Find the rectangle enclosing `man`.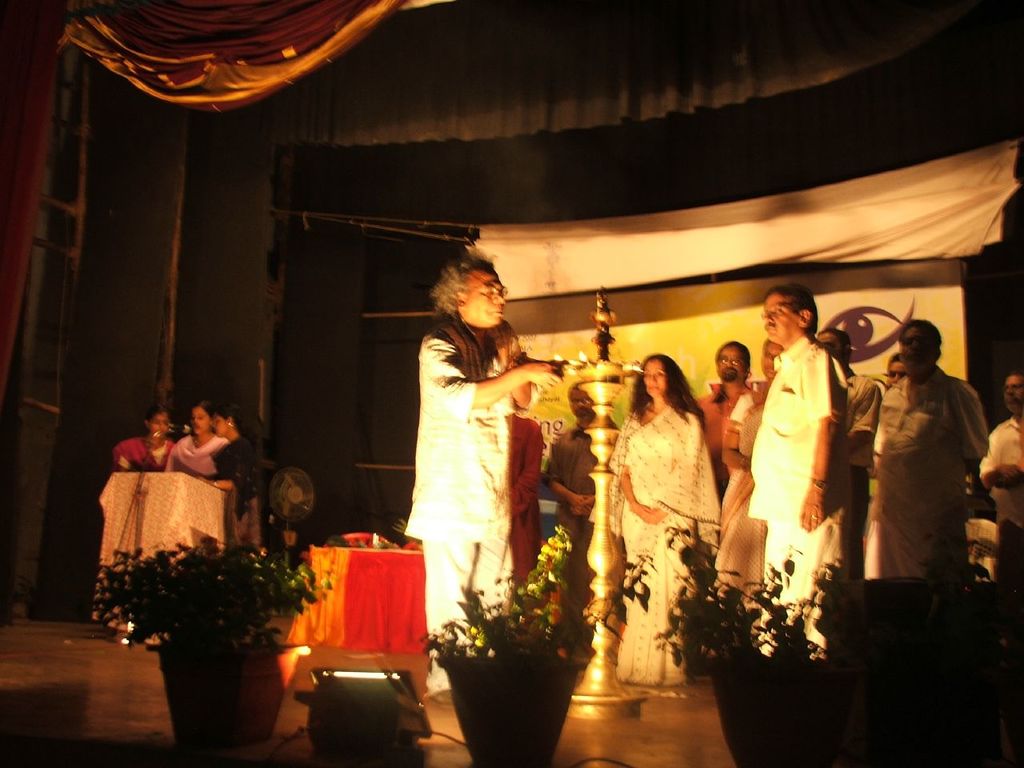
BBox(883, 353, 906, 386).
